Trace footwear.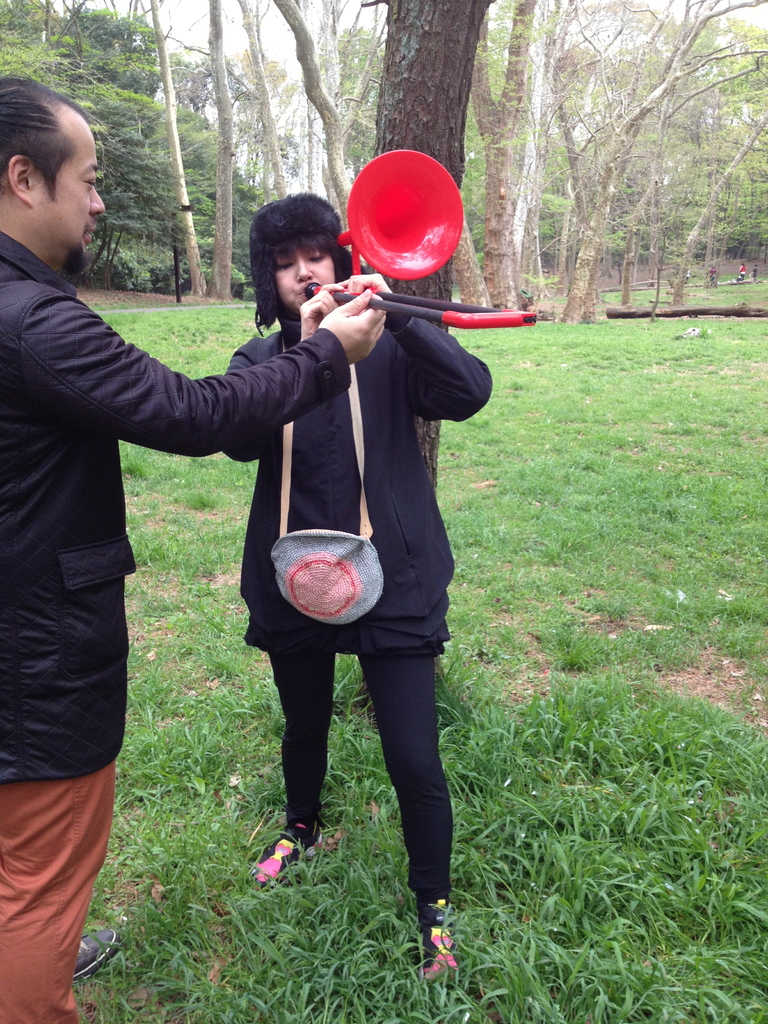
Traced to [x1=418, y1=899, x2=463, y2=983].
